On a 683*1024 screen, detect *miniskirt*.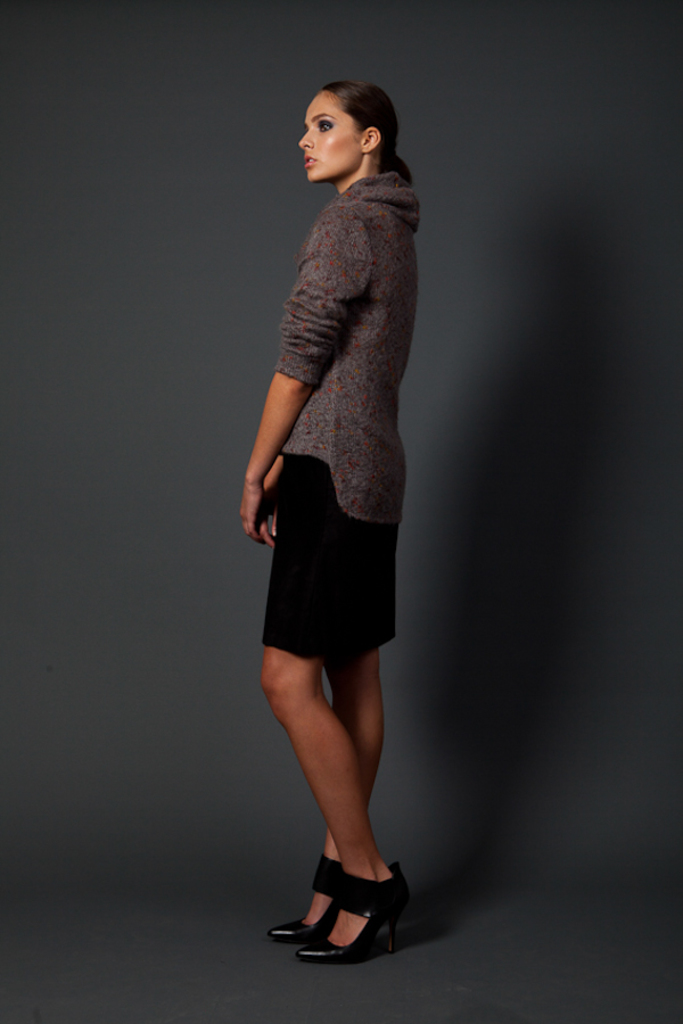
(261,456,401,658).
